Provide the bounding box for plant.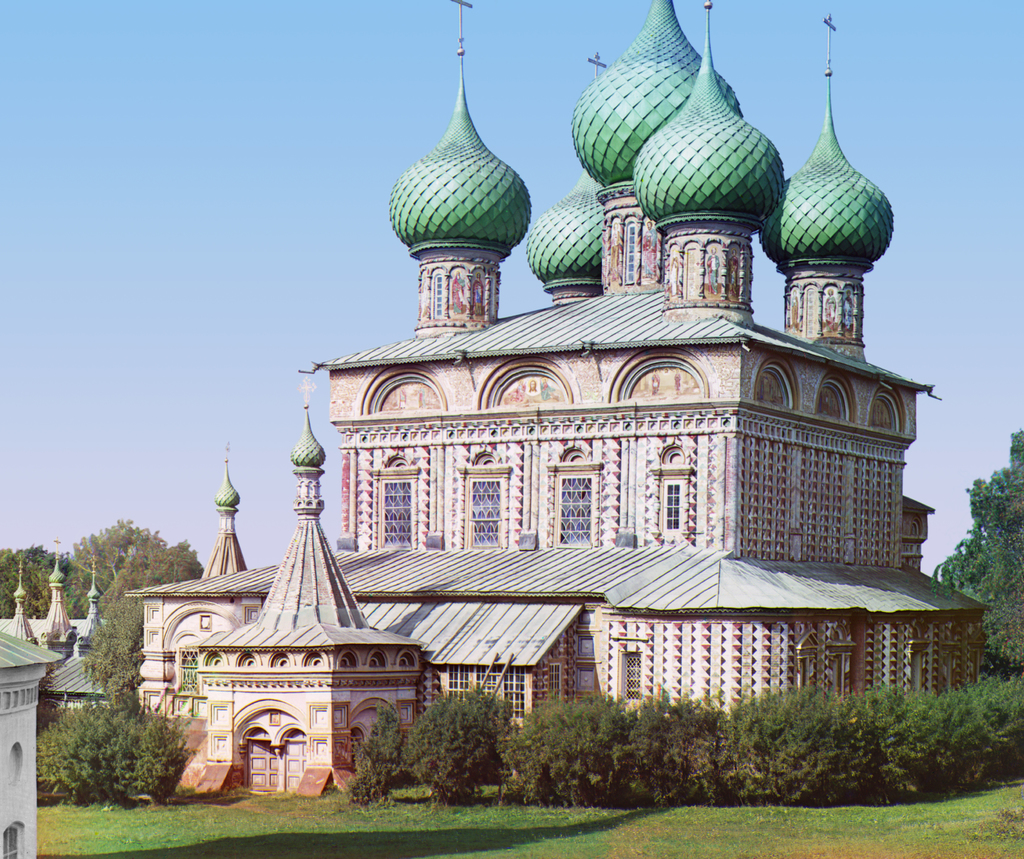
508 686 636 807.
